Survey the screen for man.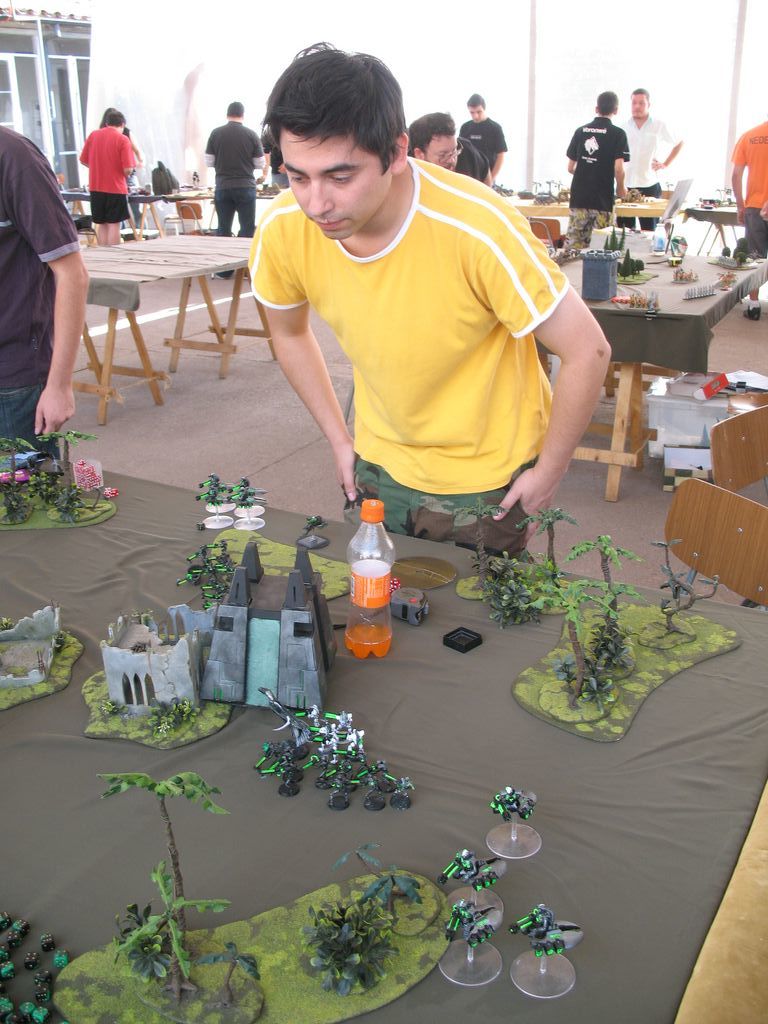
Survey found: (73,108,139,246).
